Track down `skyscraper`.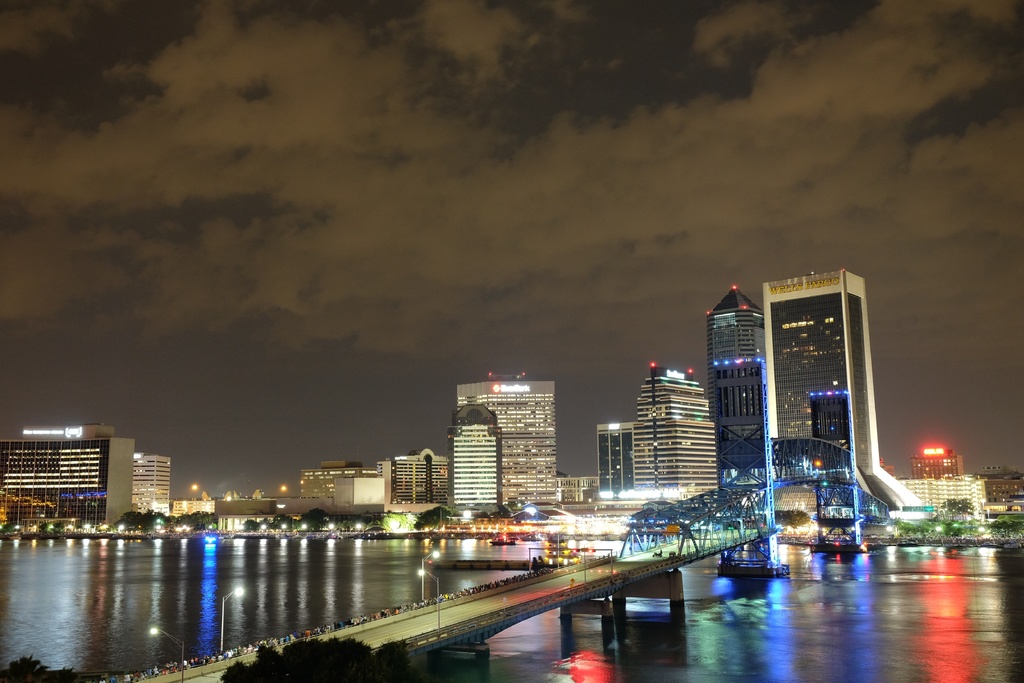
Tracked to bbox=[426, 371, 581, 523].
